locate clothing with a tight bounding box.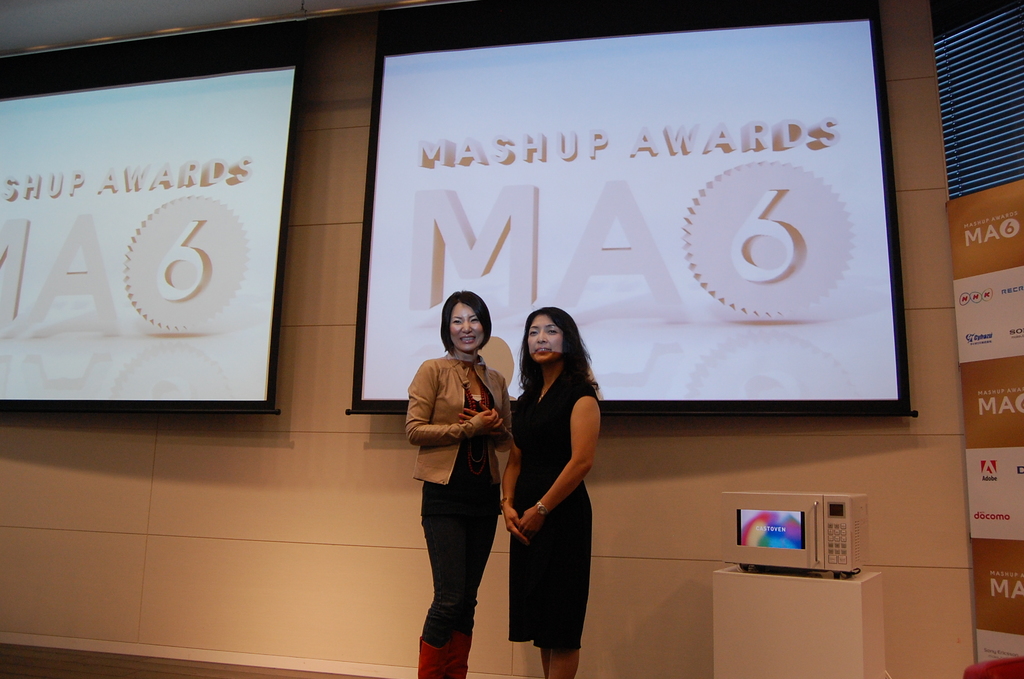
x1=403, y1=347, x2=511, y2=650.
